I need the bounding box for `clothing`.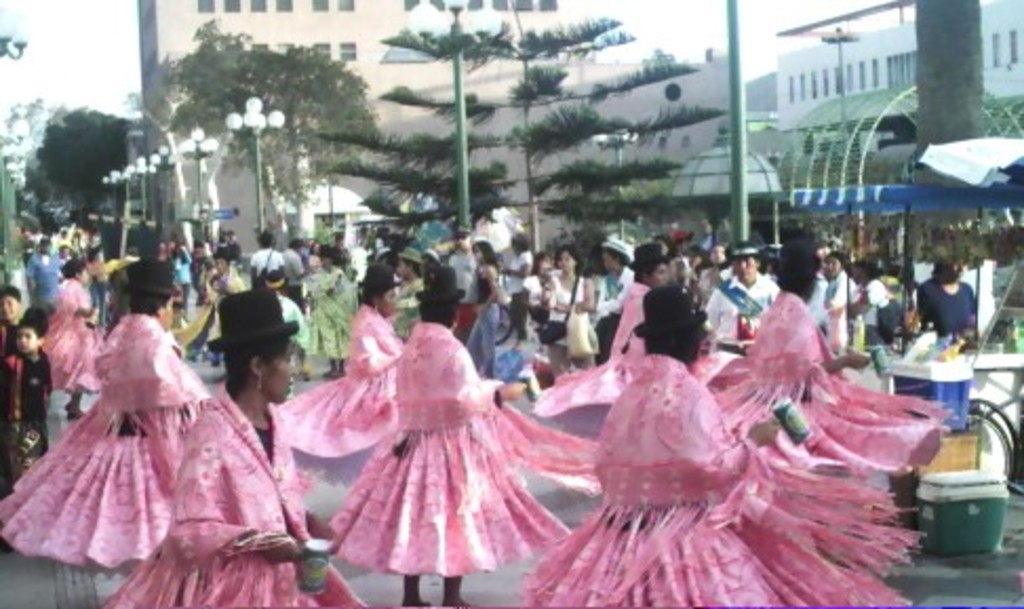
Here it is: BBox(596, 261, 634, 348).
